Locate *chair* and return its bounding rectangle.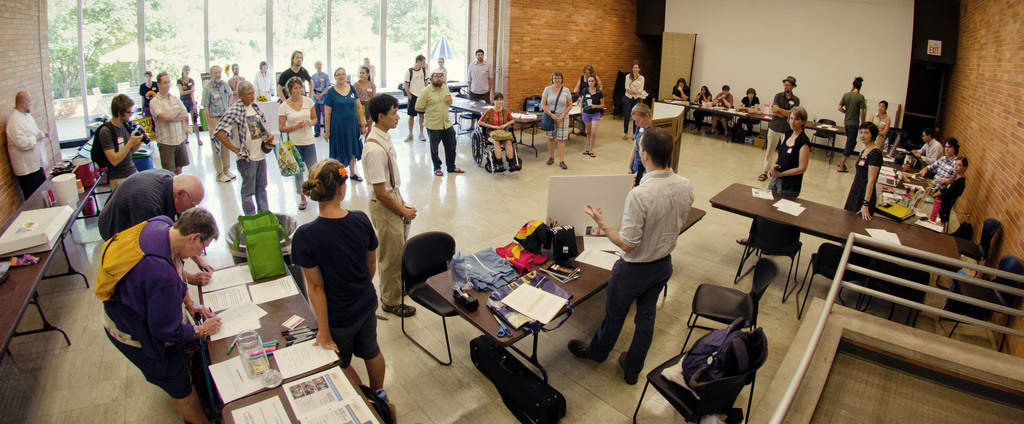
<region>681, 259, 778, 356</region>.
